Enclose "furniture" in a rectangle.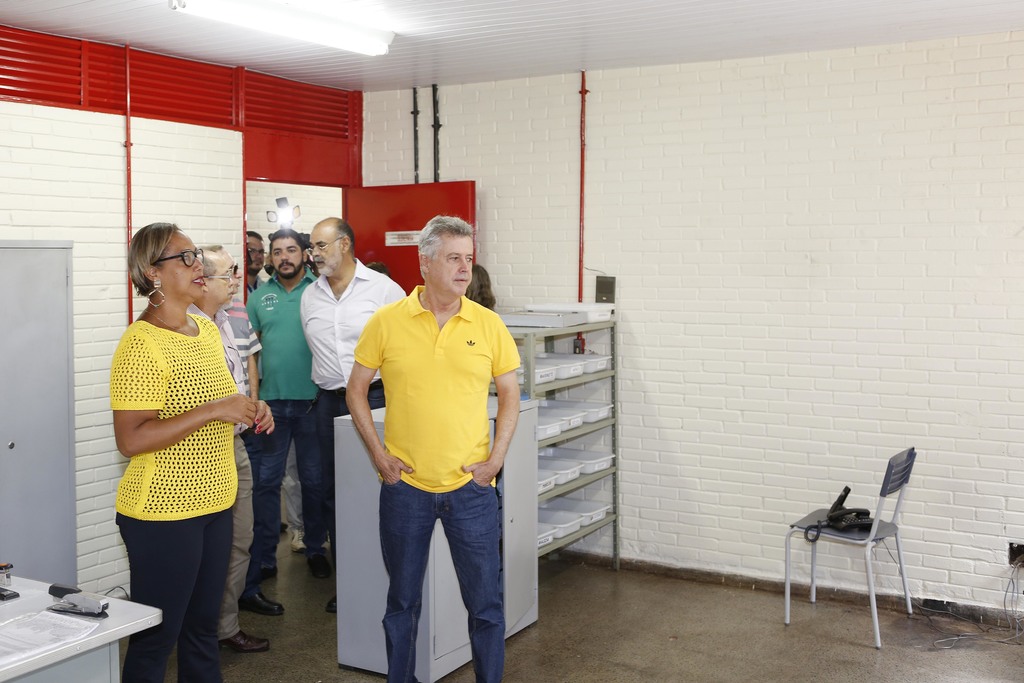
[left=337, top=404, right=539, bottom=682].
